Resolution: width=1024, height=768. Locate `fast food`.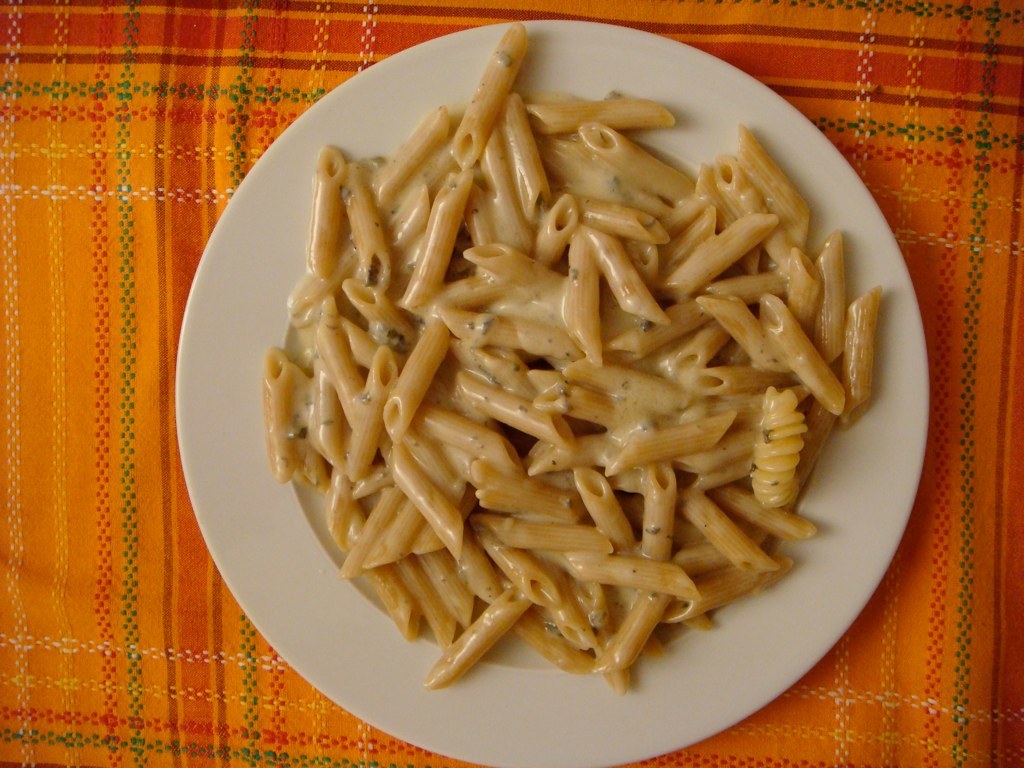
BBox(457, 372, 587, 454).
